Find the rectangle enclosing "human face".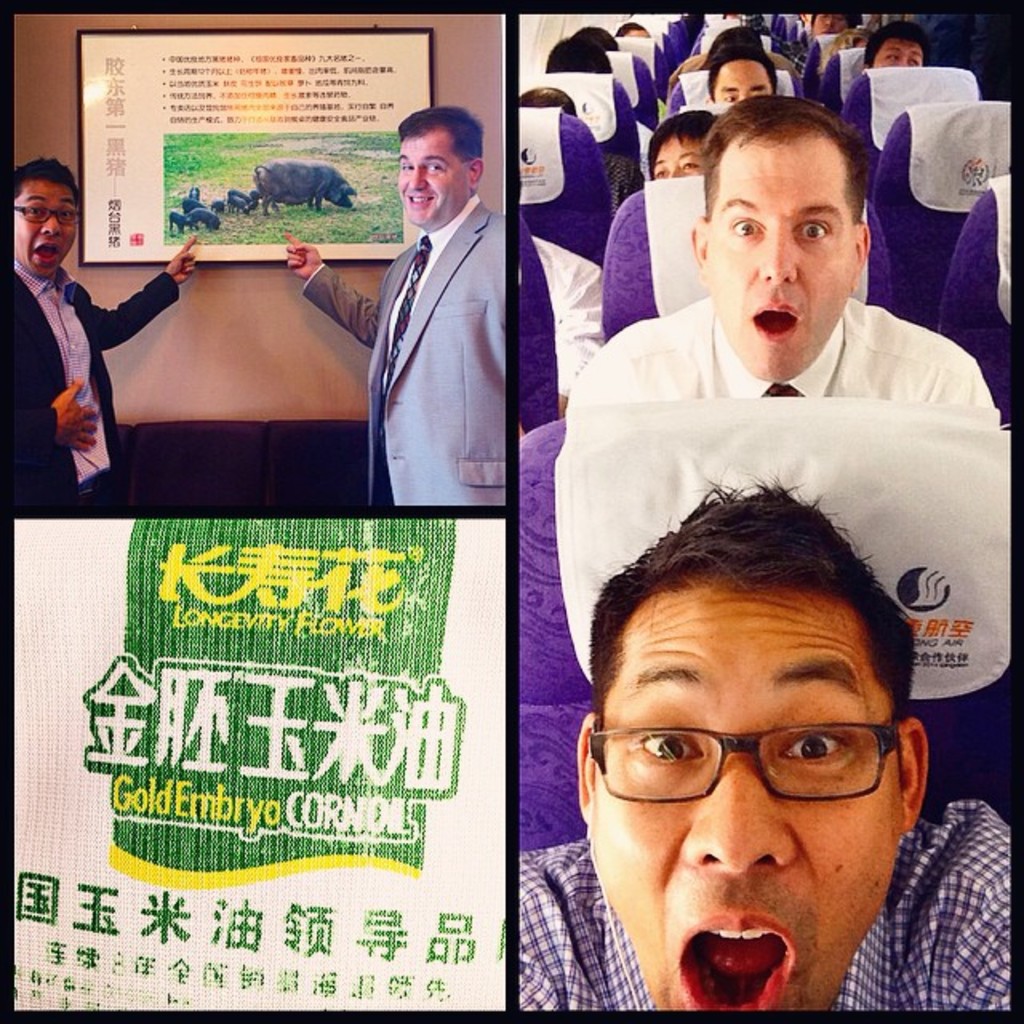
[x1=403, y1=131, x2=466, y2=224].
